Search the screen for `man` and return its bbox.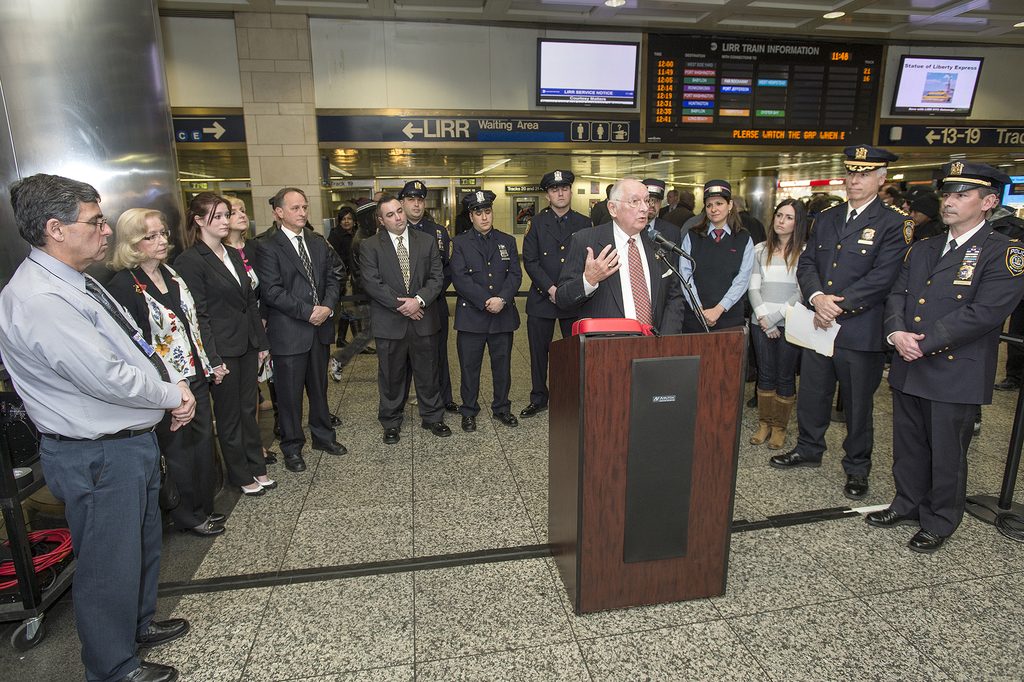
Found: rect(769, 143, 911, 502).
